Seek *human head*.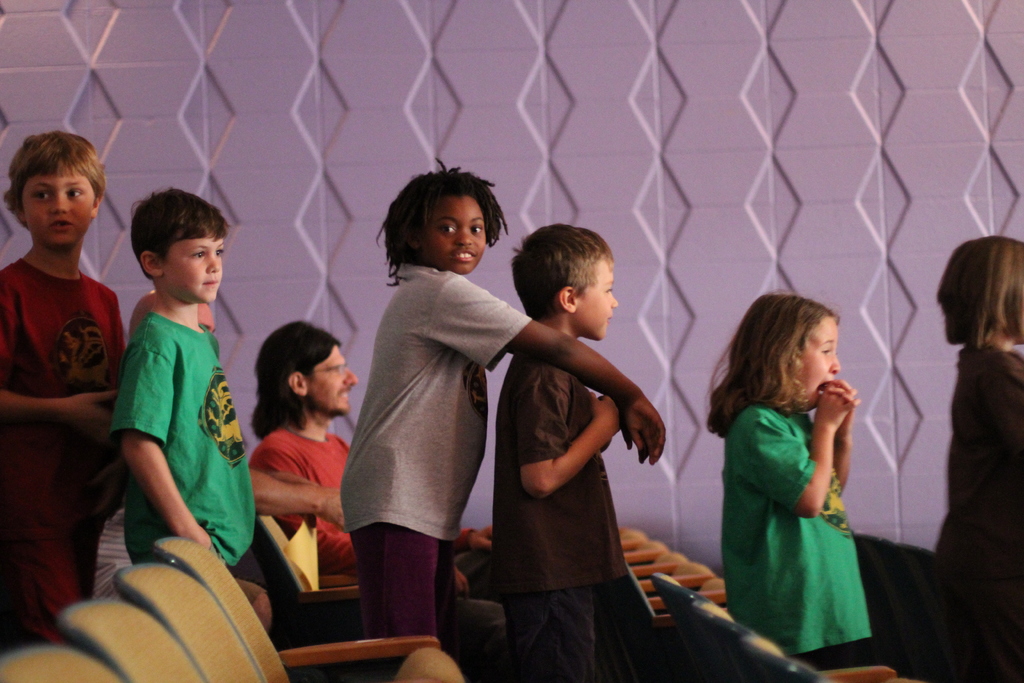
<region>255, 319, 357, 418</region>.
